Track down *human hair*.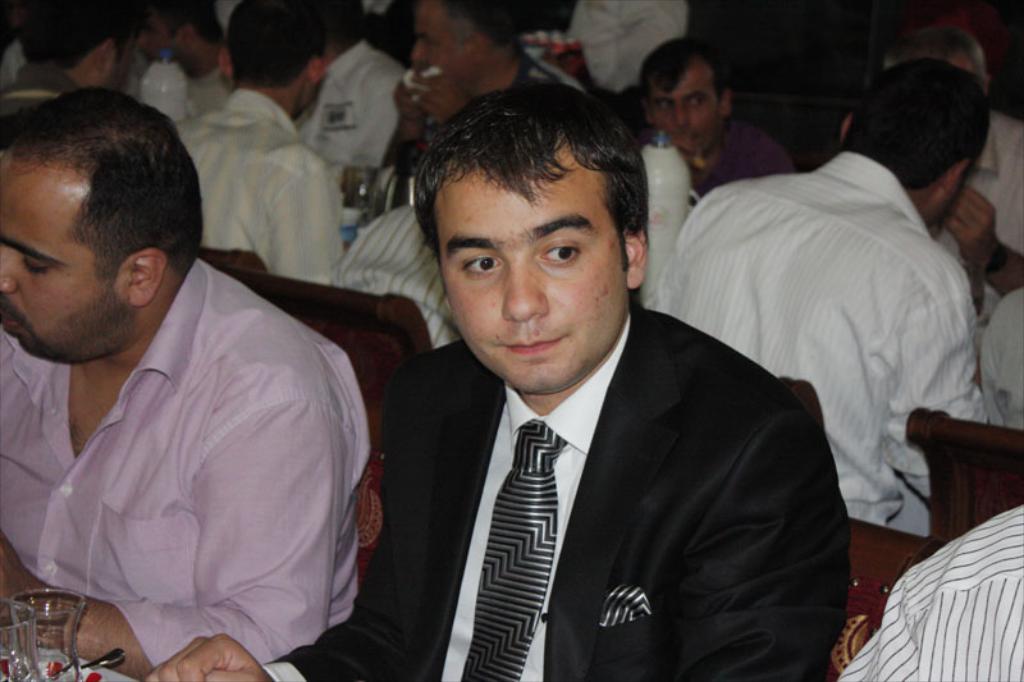
Tracked to detection(148, 0, 224, 49).
